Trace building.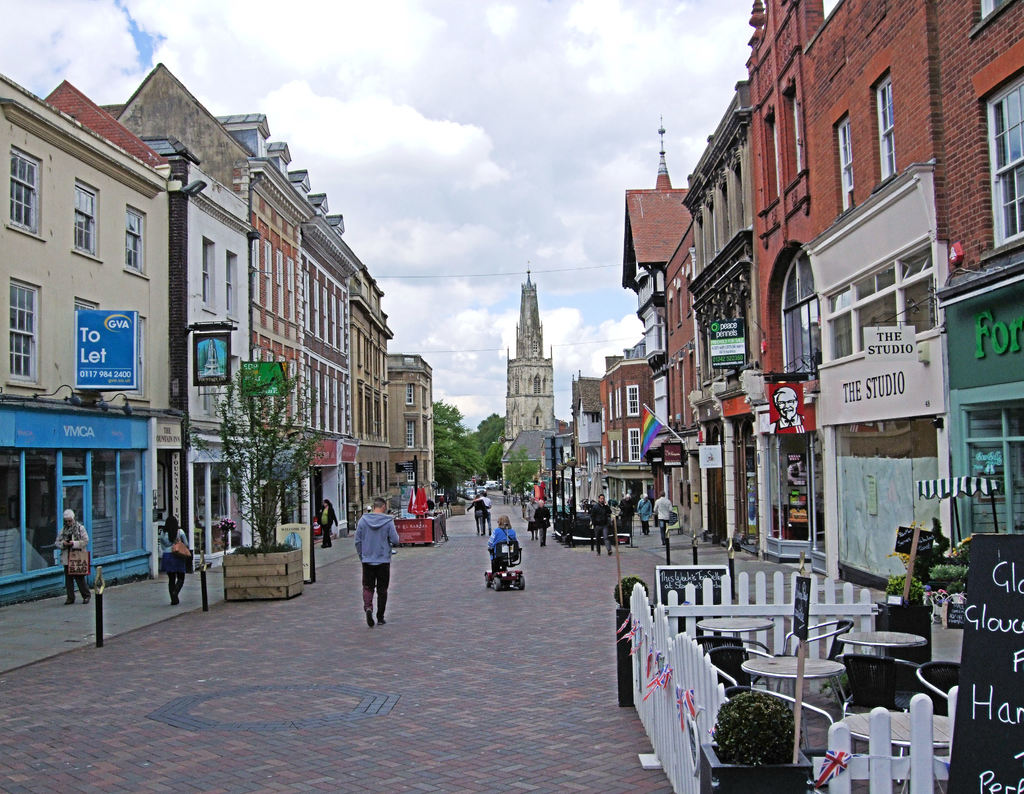
Traced to 502:273:551:490.
